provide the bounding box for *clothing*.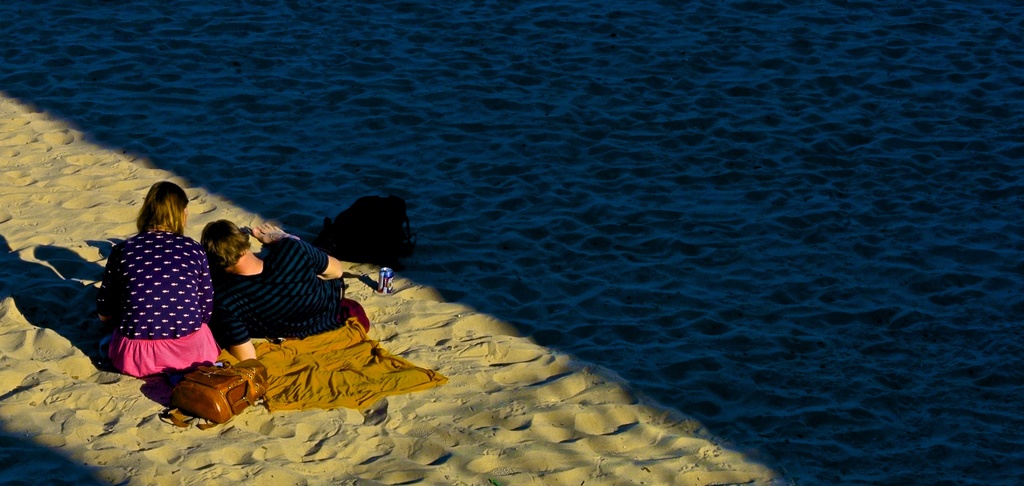
<bbox>215, 240, 335, 342</bbox>.
